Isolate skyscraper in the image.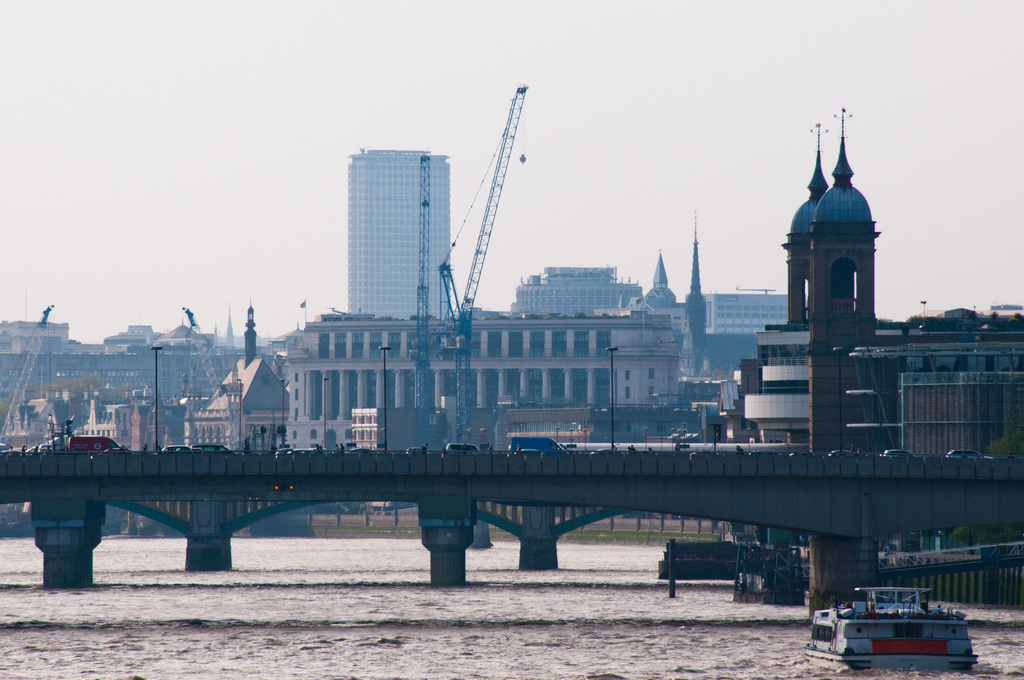
Isolated region: crop(343, 145, 454, 321).
